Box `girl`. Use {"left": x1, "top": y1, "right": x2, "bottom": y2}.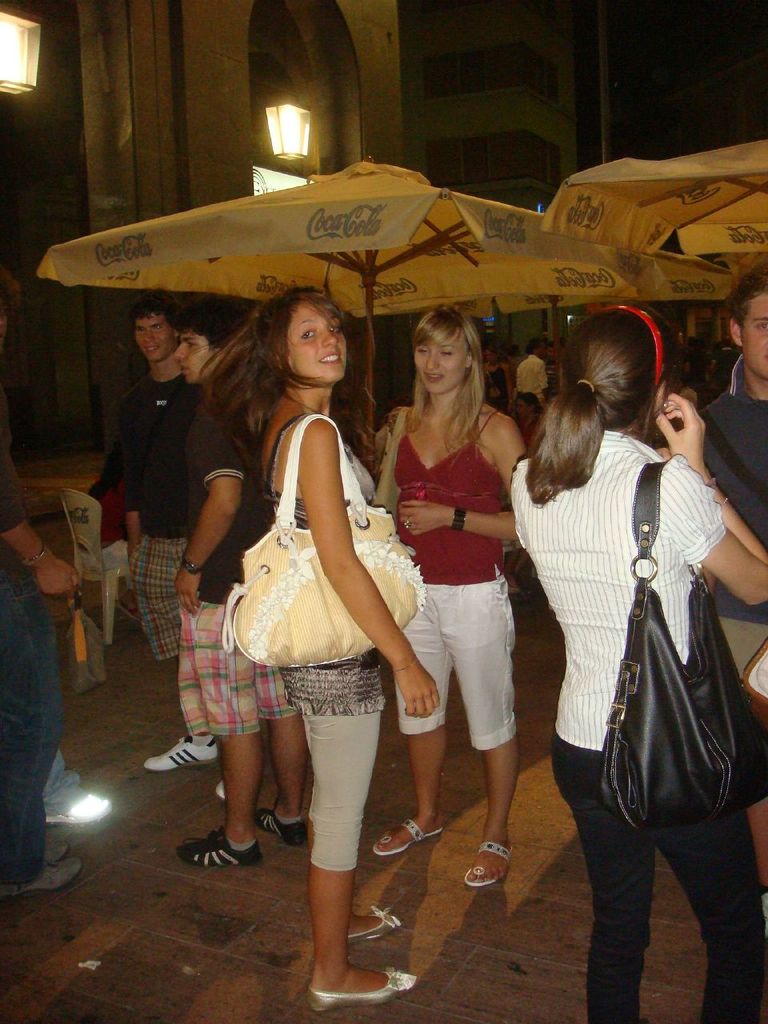
{"left": 509, "top": 301, "right": 767, "bottom": 1023}.
